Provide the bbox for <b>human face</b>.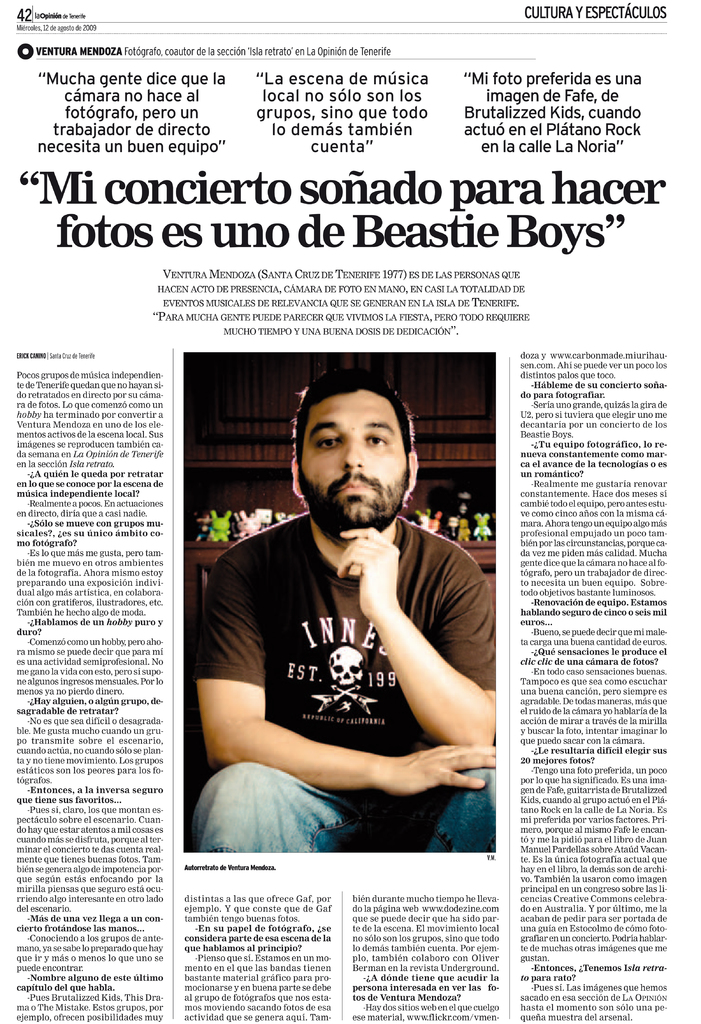
291 400 408 538.
